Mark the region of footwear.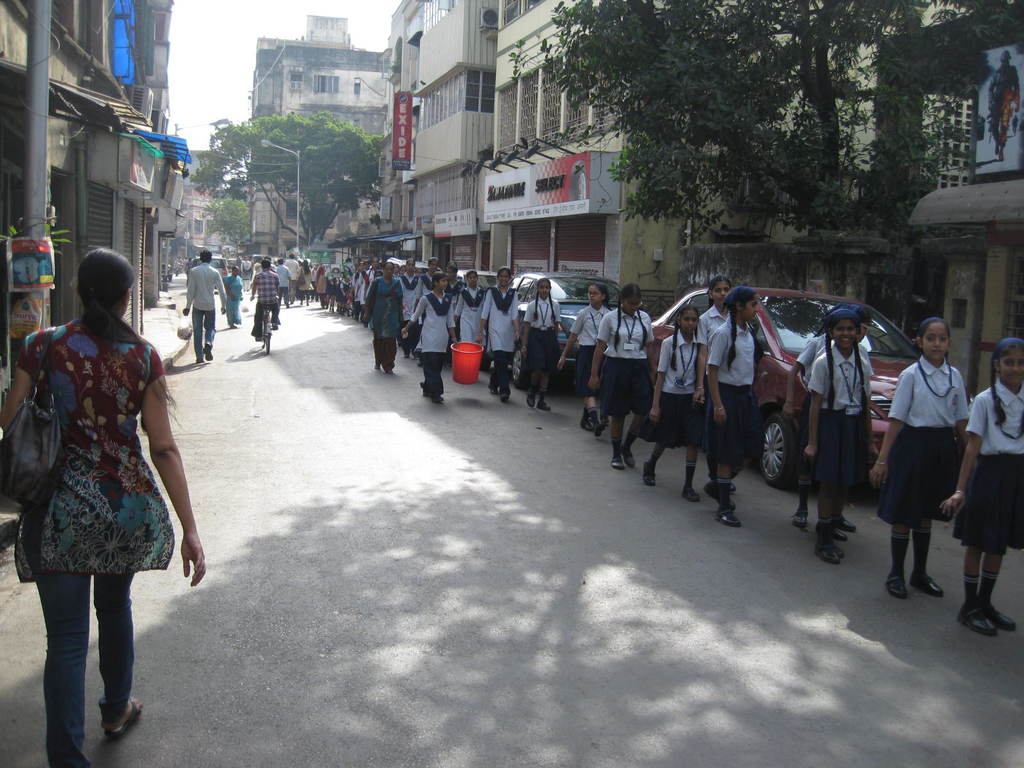
Region: box=[527, 390, 536, 406].
